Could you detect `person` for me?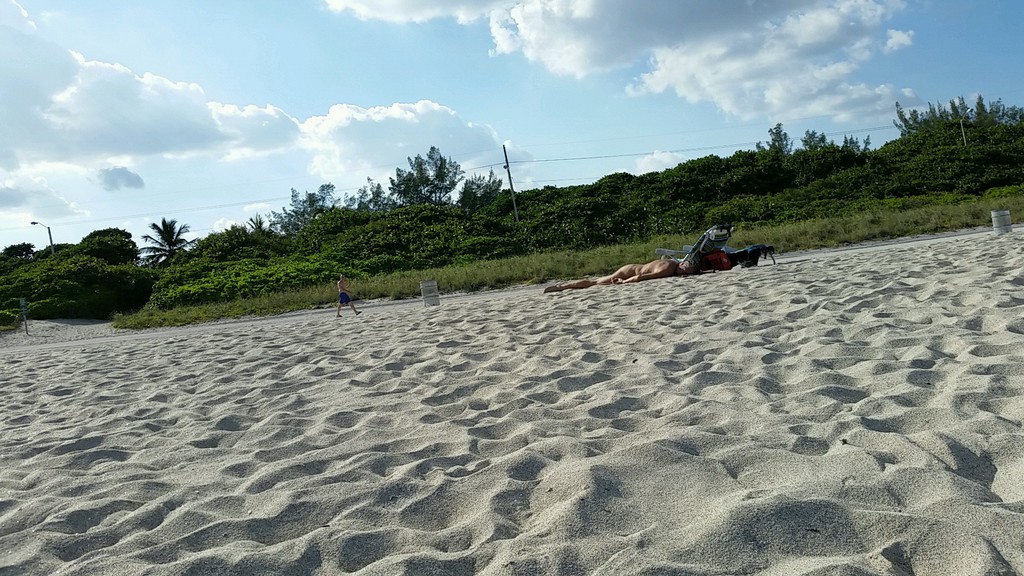
Detection result: x1=542, y1=259, x2=706, y2=291.
